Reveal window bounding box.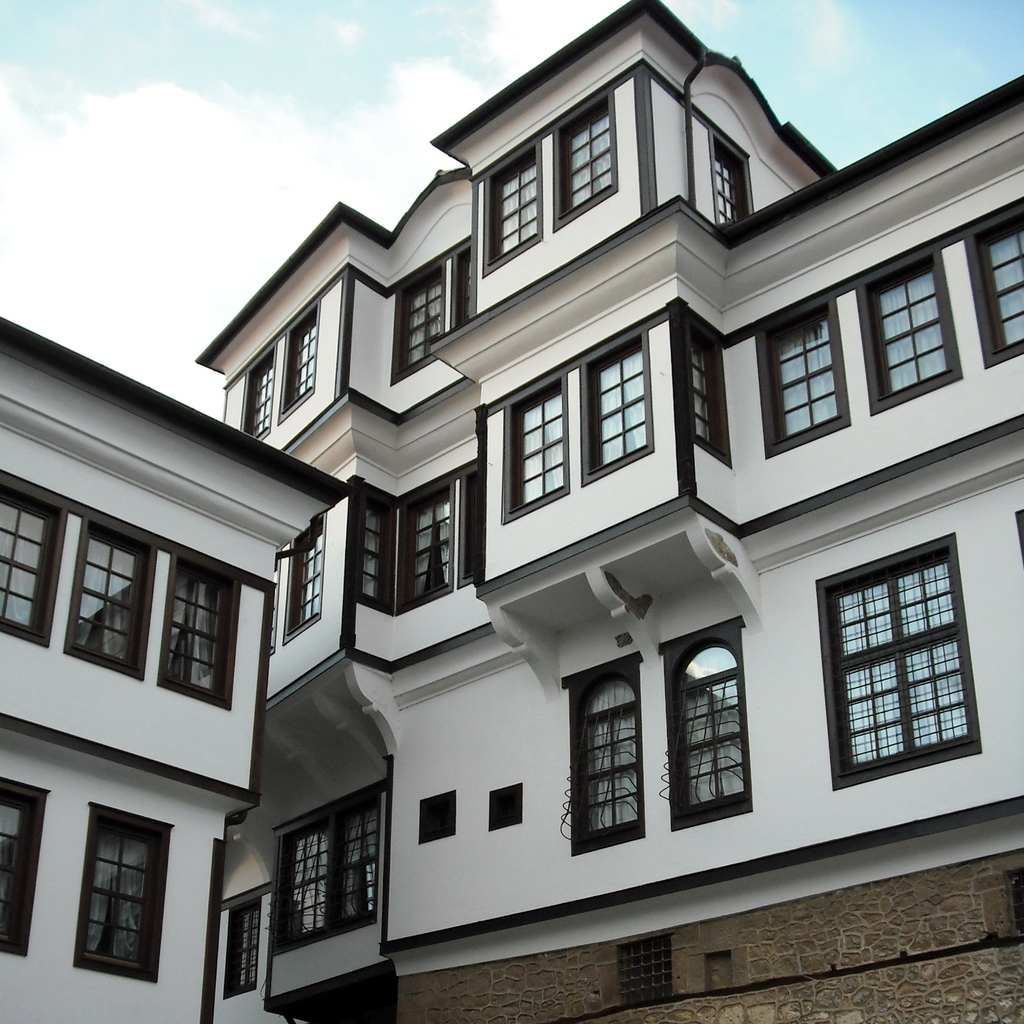
Revealed: bbox(448, 234, 474, 330).
